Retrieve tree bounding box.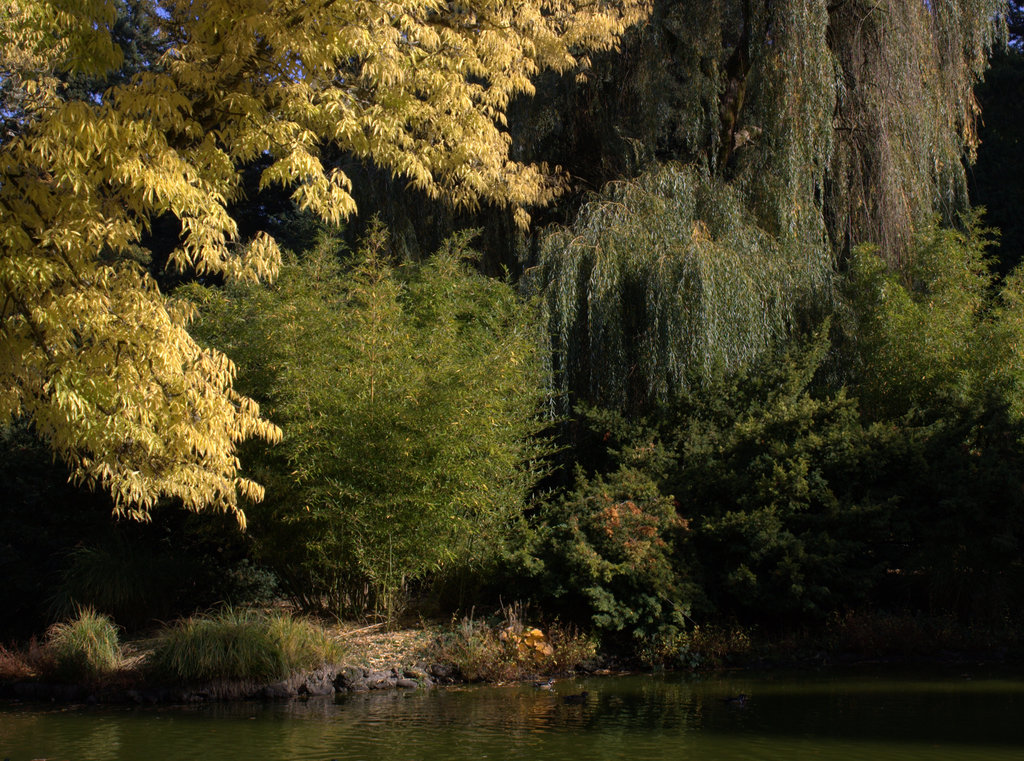
Bounding box: {"x1": 447, "y1": 0, "x2": 1014, "y2": 447}.
